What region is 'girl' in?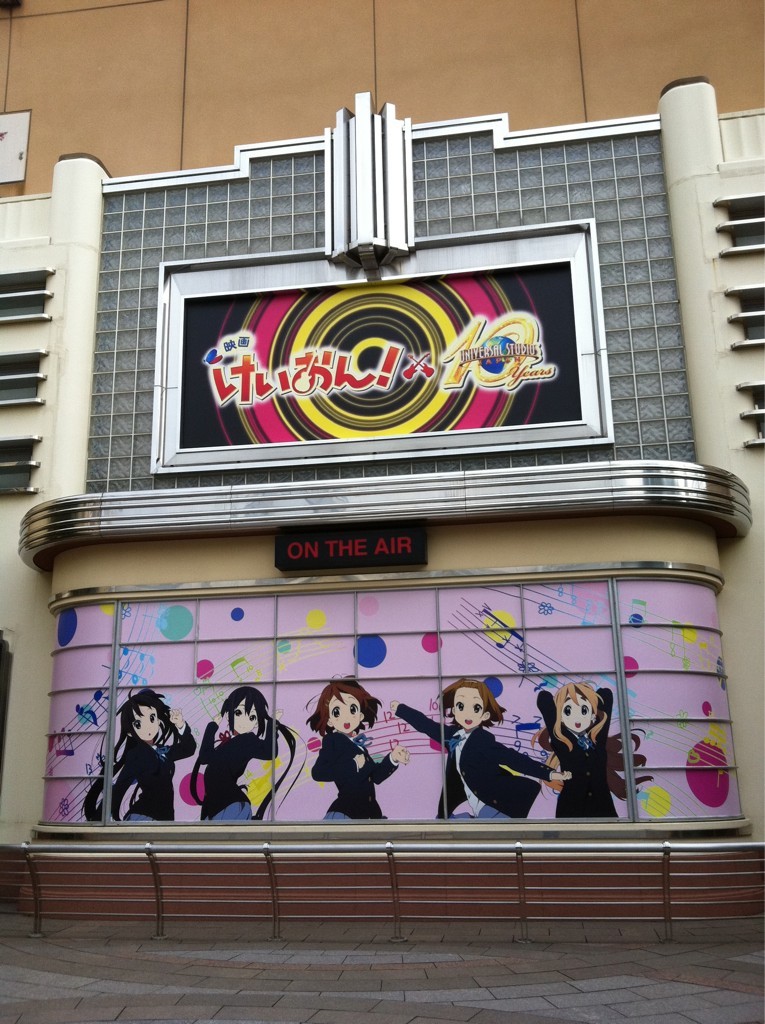
pyautogui.locateOnScreen(535, 679, 618, 814).
